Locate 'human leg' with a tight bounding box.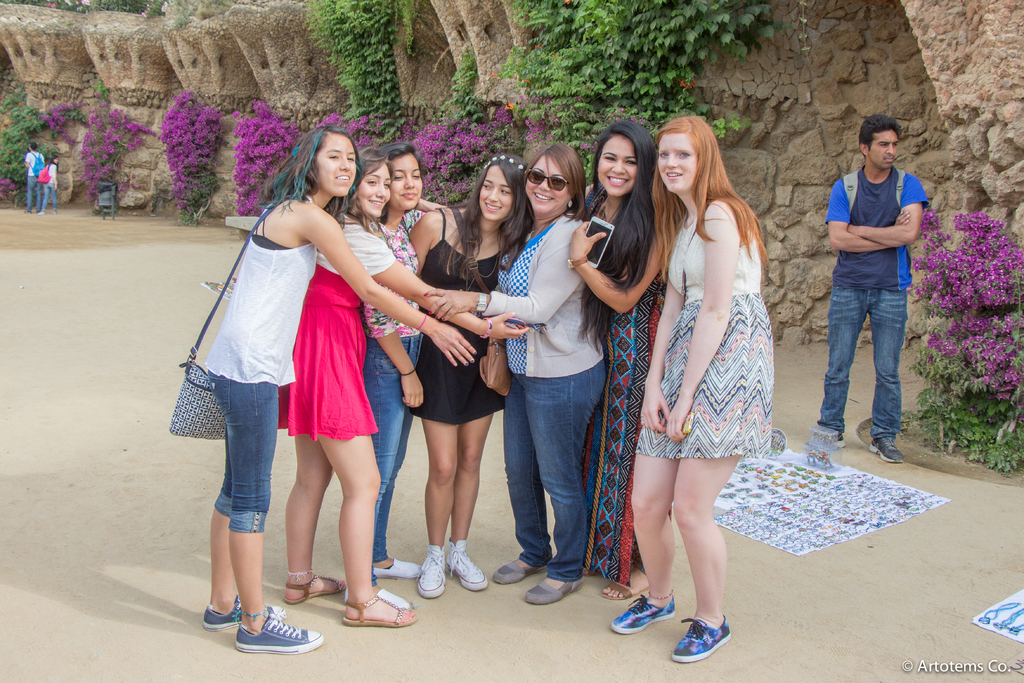
<region>494, 372, 553, 575</region>.
